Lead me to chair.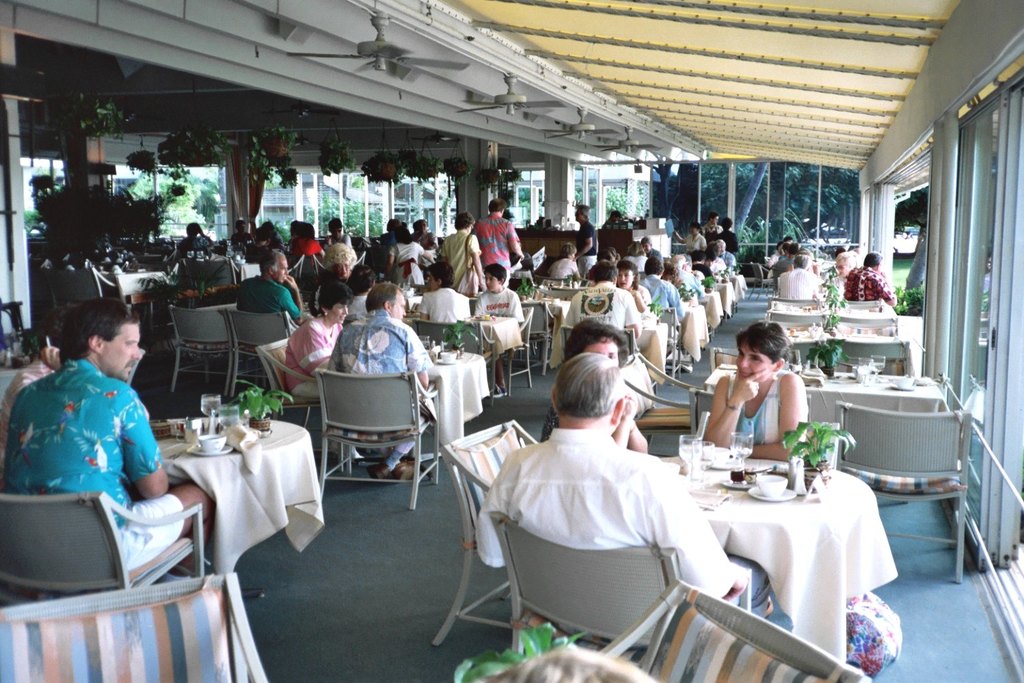
Lead to BBox(257, 337, 349, 464).
